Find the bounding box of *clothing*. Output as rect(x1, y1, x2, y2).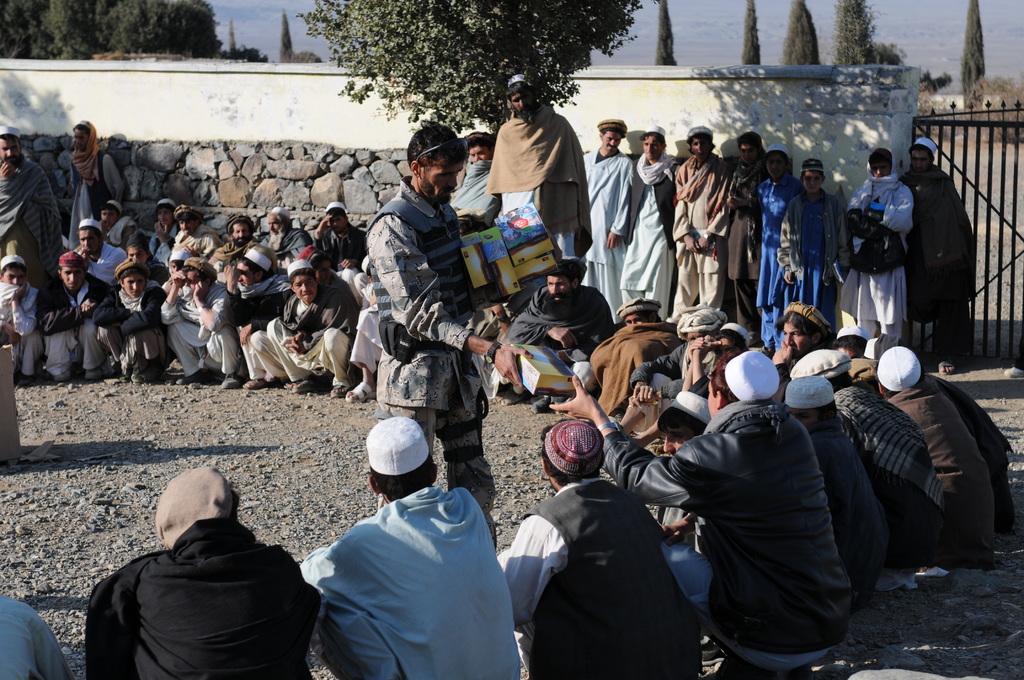
rect(858, 381, 948, 571).
